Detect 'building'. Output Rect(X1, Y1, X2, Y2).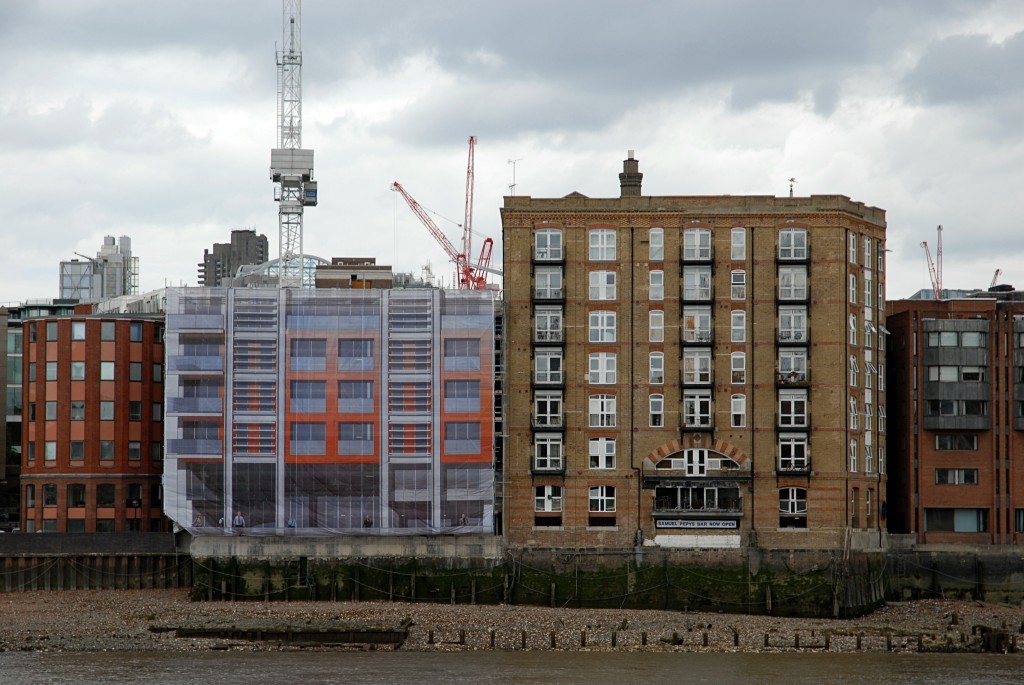
Rect(505, 156, 884, 563).
